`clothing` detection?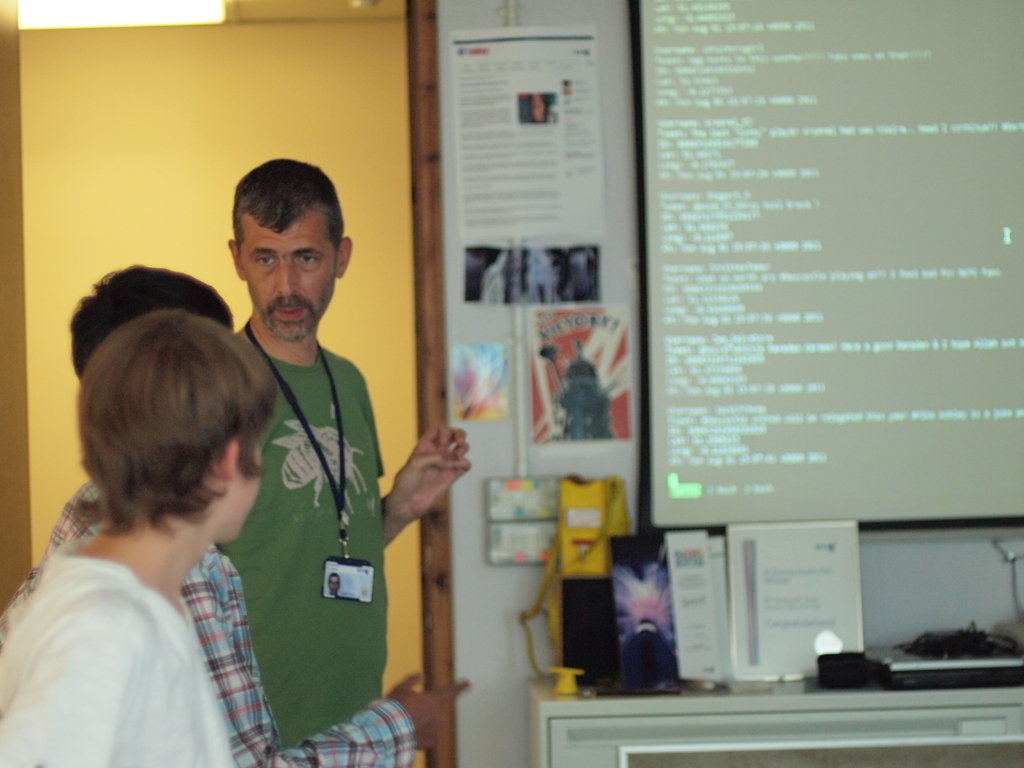
rect(223, 343, 394, 744)
